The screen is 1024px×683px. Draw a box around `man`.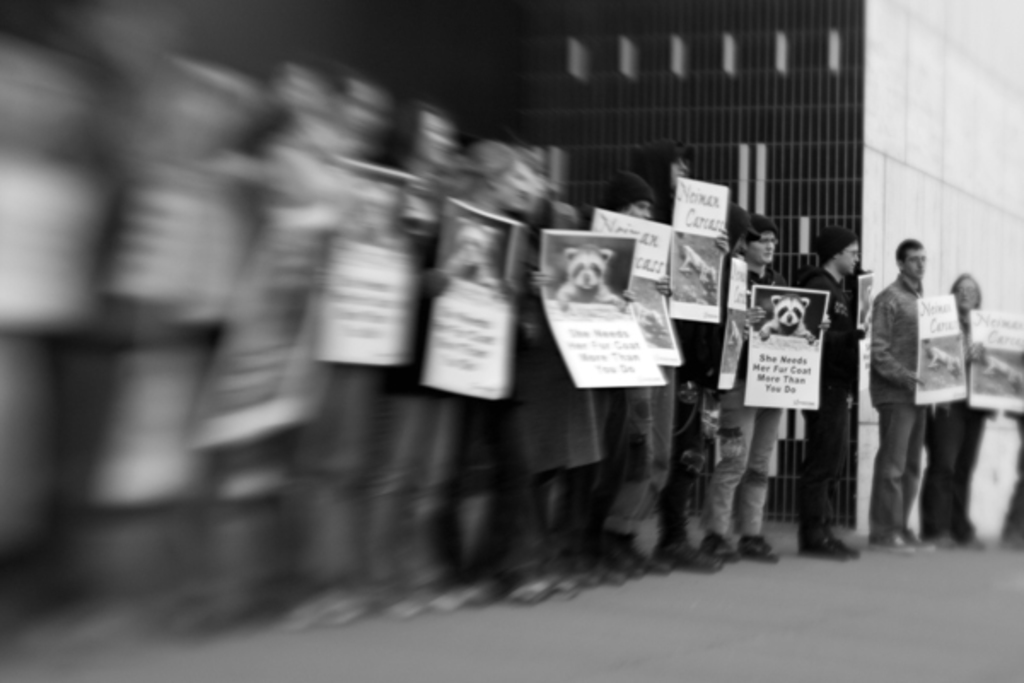
box=[927, 270, 985, 546].
